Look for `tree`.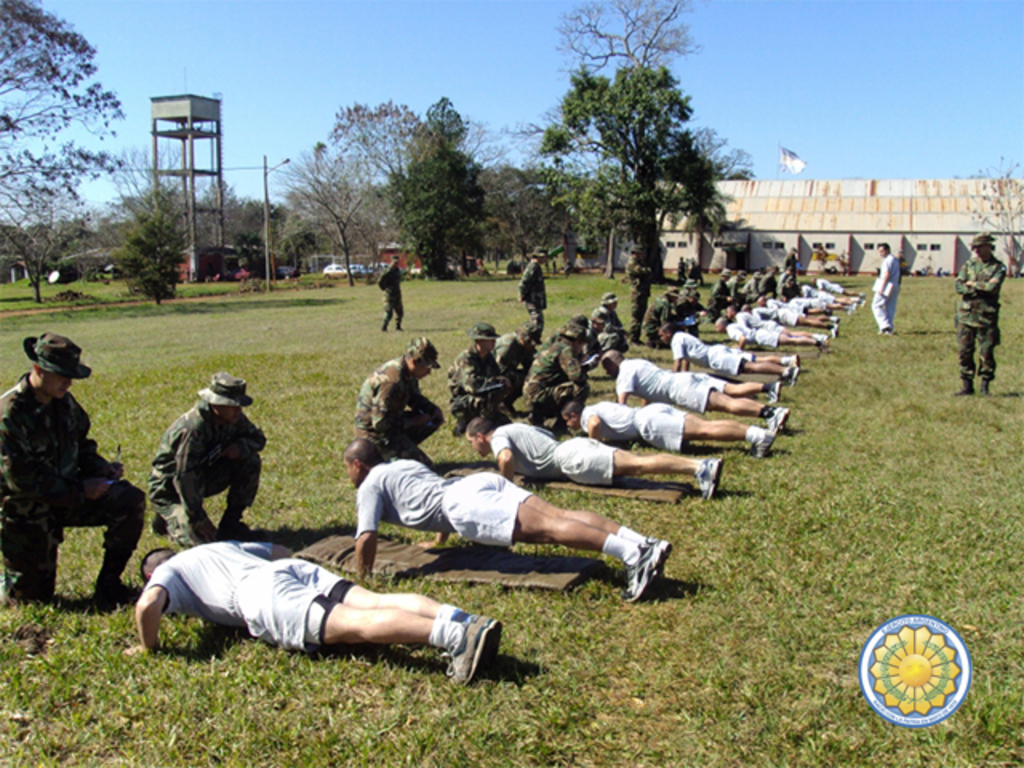
Found: bbox=(198, 174, 240, 253).
